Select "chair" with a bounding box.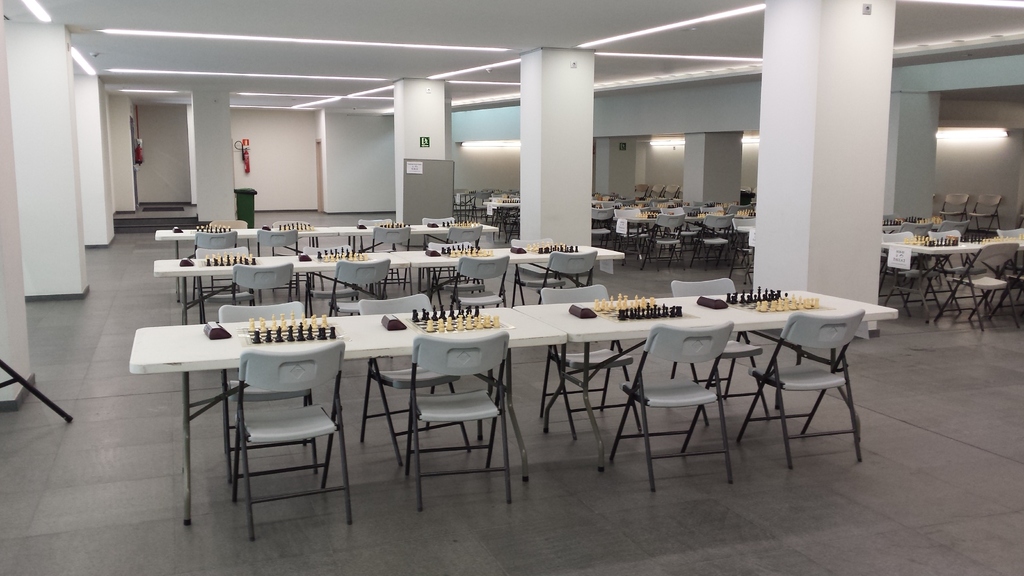
box=[228, 341, 353, 540].
